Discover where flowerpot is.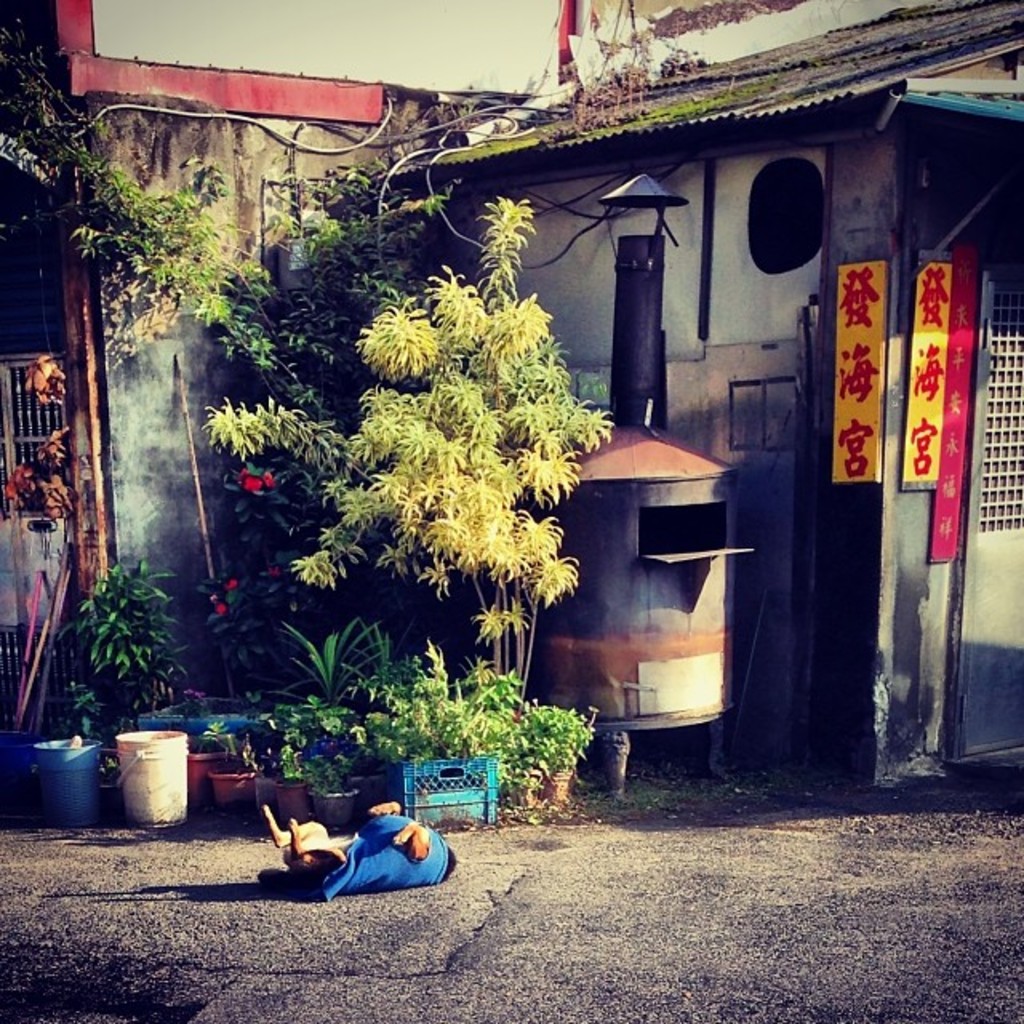
Discovered at bbox(309, 789, 355, 827).
